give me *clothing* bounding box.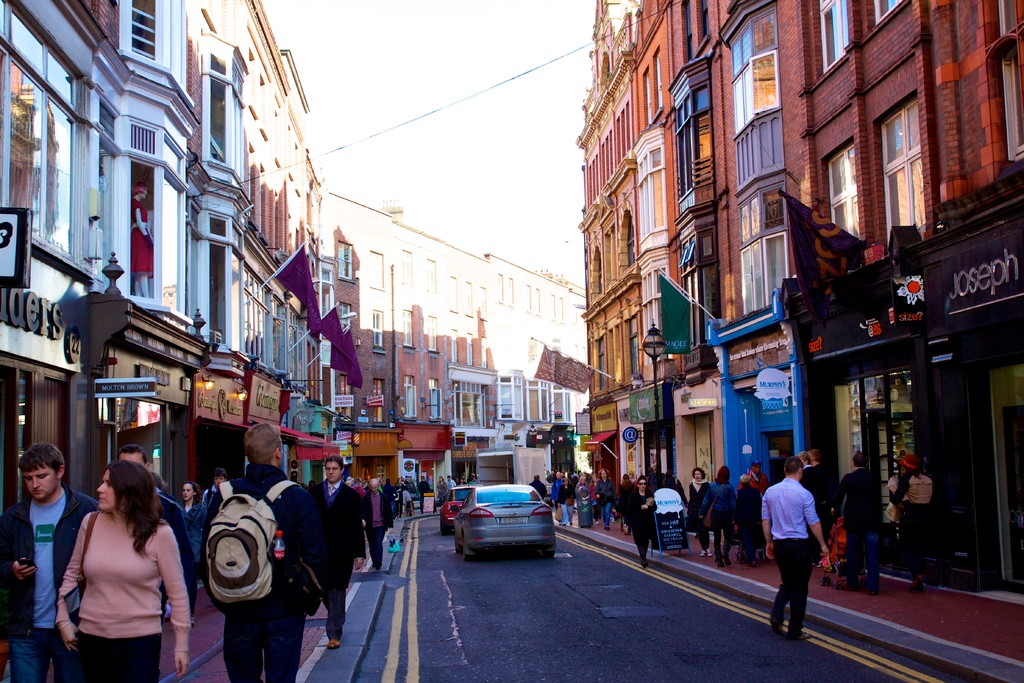
377,486,392,502.
